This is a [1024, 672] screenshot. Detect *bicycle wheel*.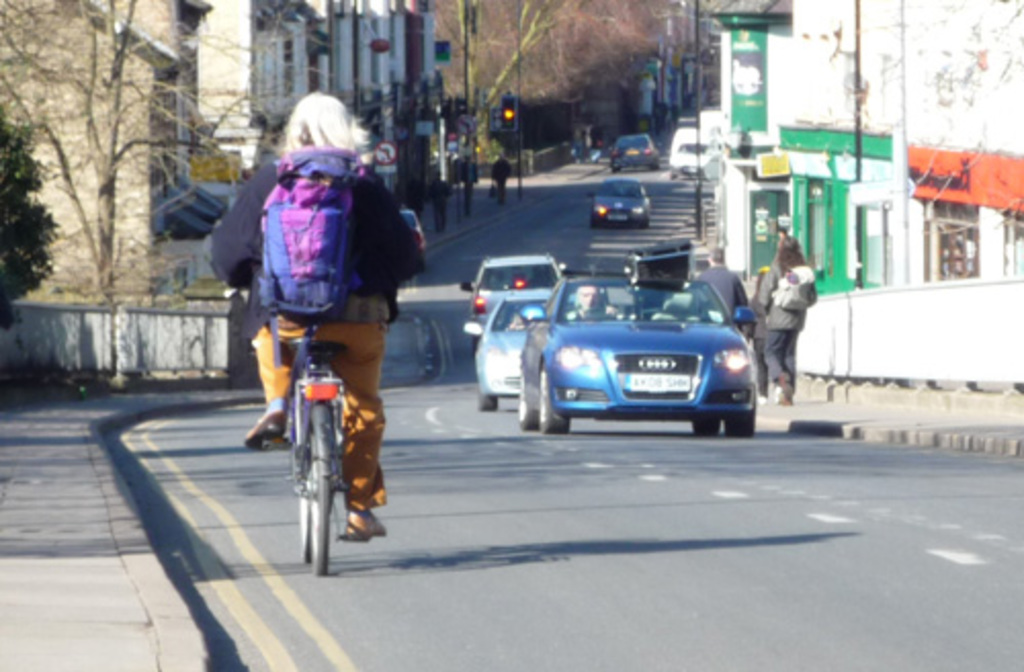
<bbox>301, 496, 317, 582</bbox>.
